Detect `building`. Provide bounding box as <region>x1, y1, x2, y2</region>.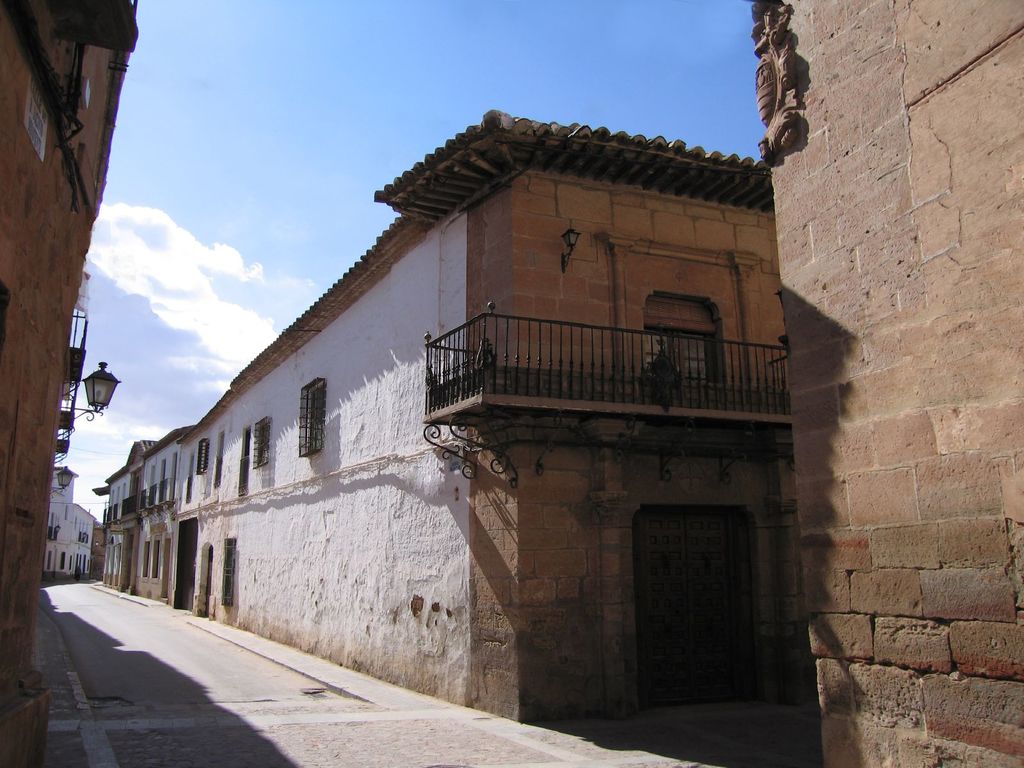
<region>0, 0, 141, 767</region>.
